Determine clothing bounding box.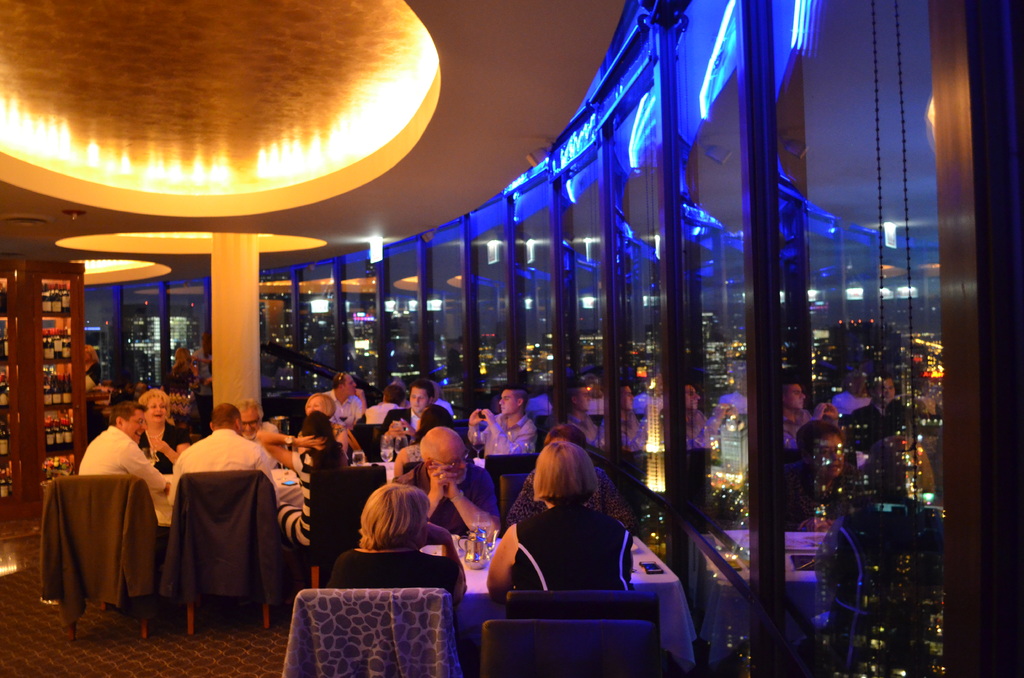
Determined: [x1=168, y1=428, x2=291, y2=498].
